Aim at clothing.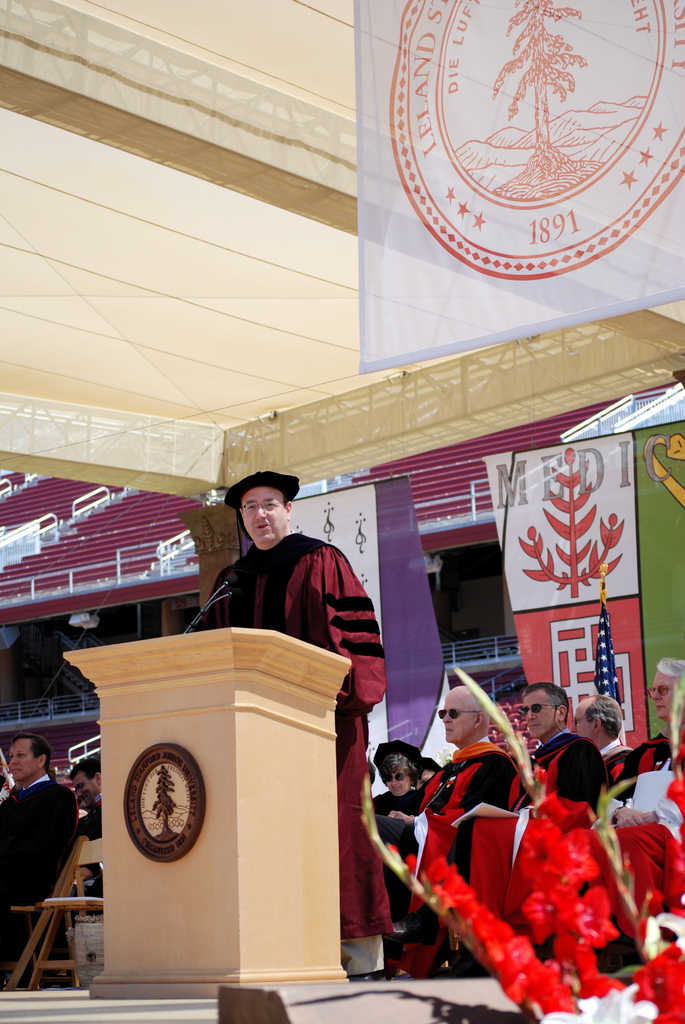
Aimed at (left=420, top=747, right=513, bottom=995).
